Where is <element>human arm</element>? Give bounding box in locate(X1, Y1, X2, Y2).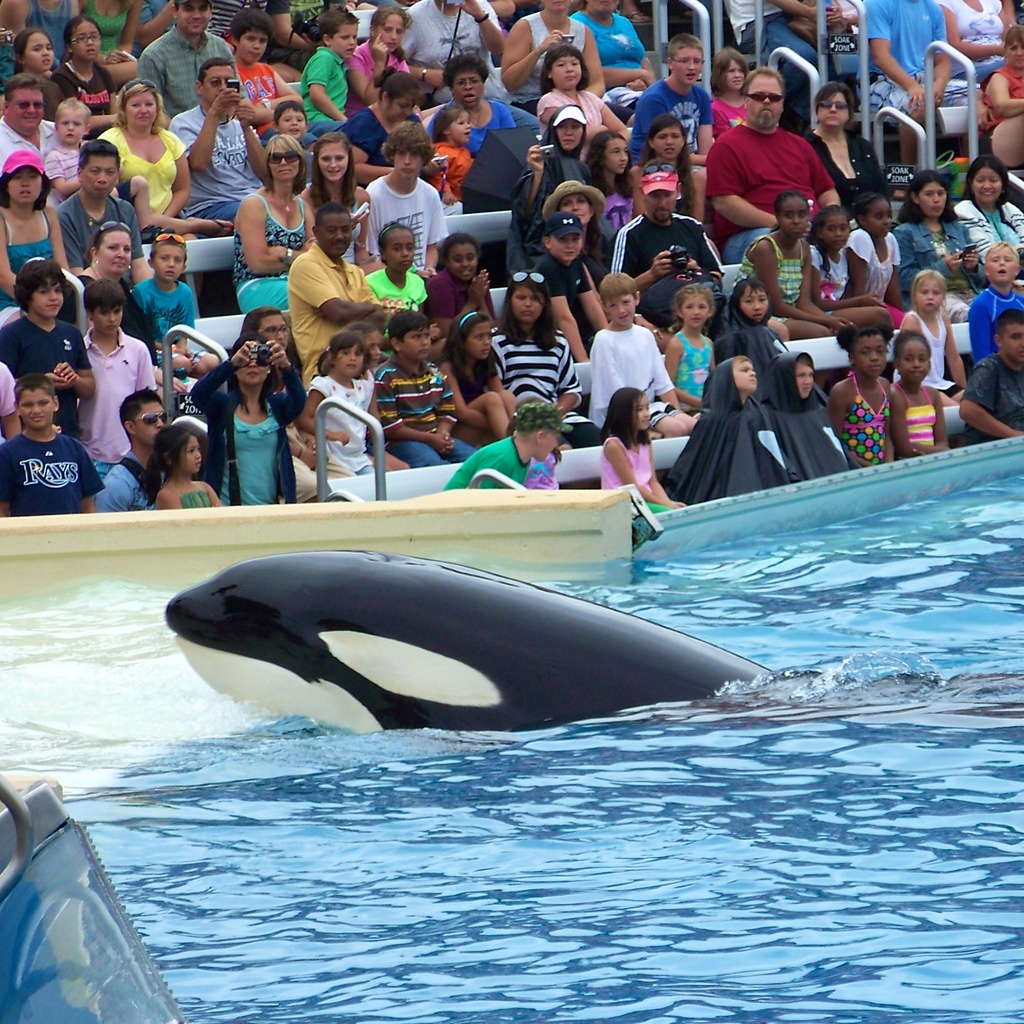
locate(892, 384, 925, 461).
